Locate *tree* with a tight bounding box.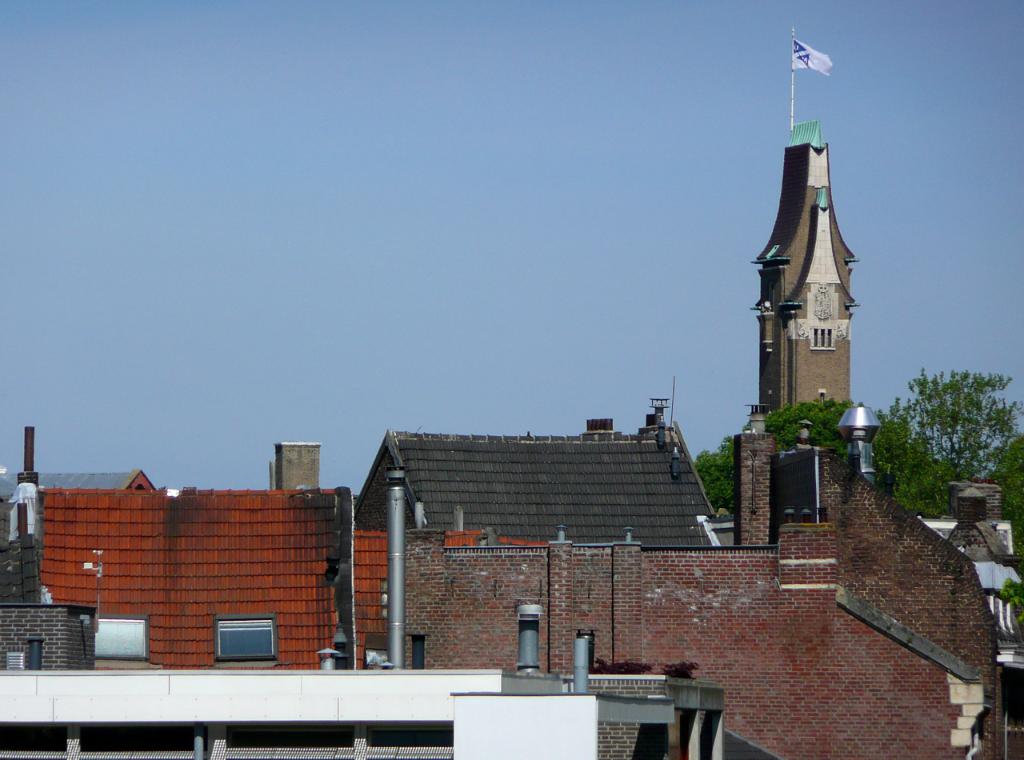
l=992, t=570, r=1023, b=652.
